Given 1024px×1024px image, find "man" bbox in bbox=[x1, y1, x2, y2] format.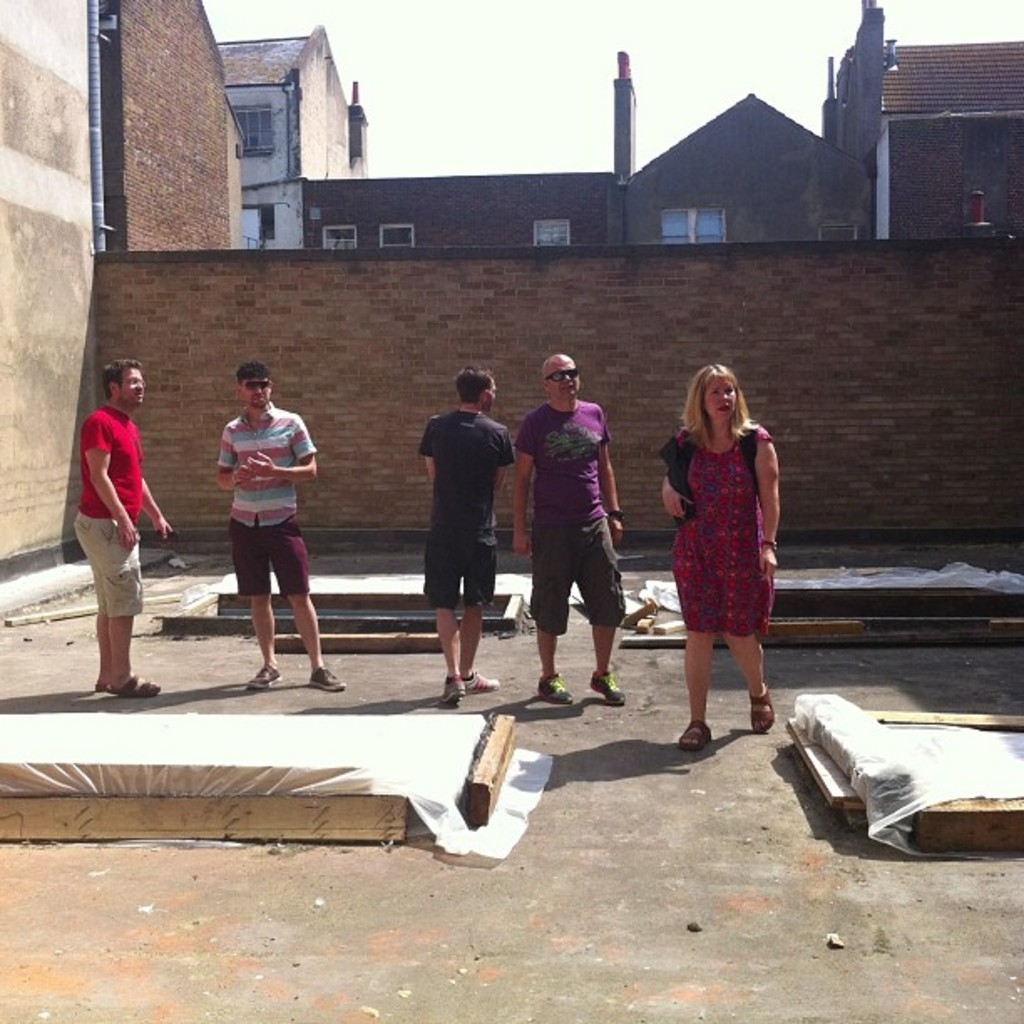
bbox=[415, 361, 520, 703].
